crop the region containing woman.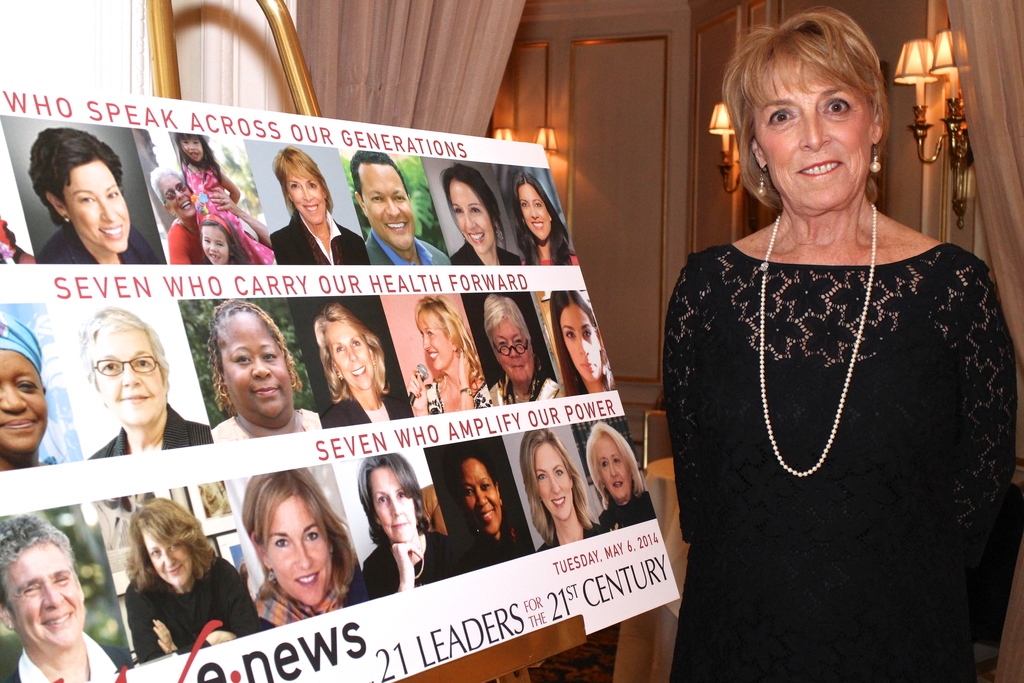
Crop region: x1=438 y1=165 x2=522 y2=268.
